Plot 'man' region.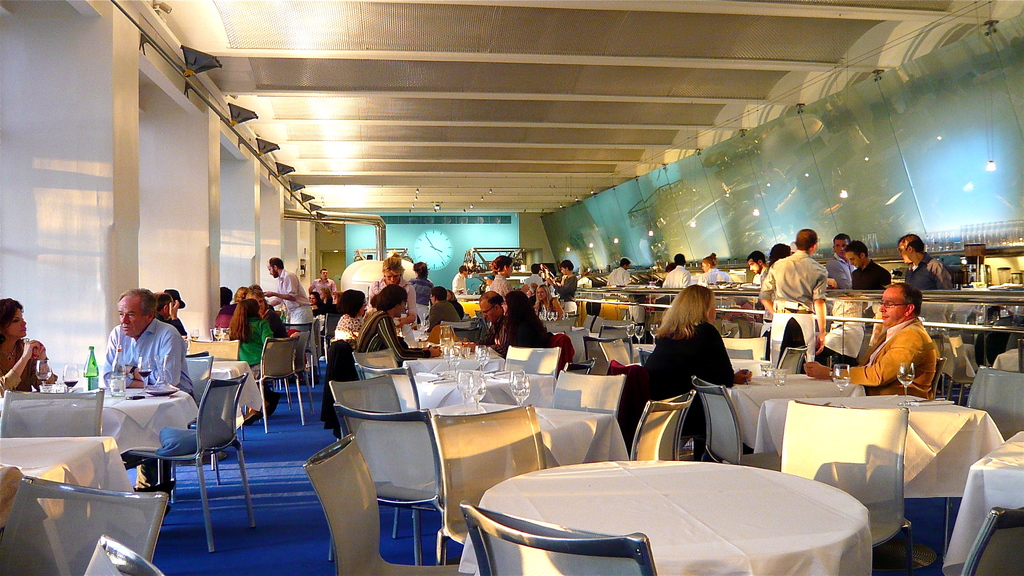
Plotted at rect(446, 261, 467, 297).
